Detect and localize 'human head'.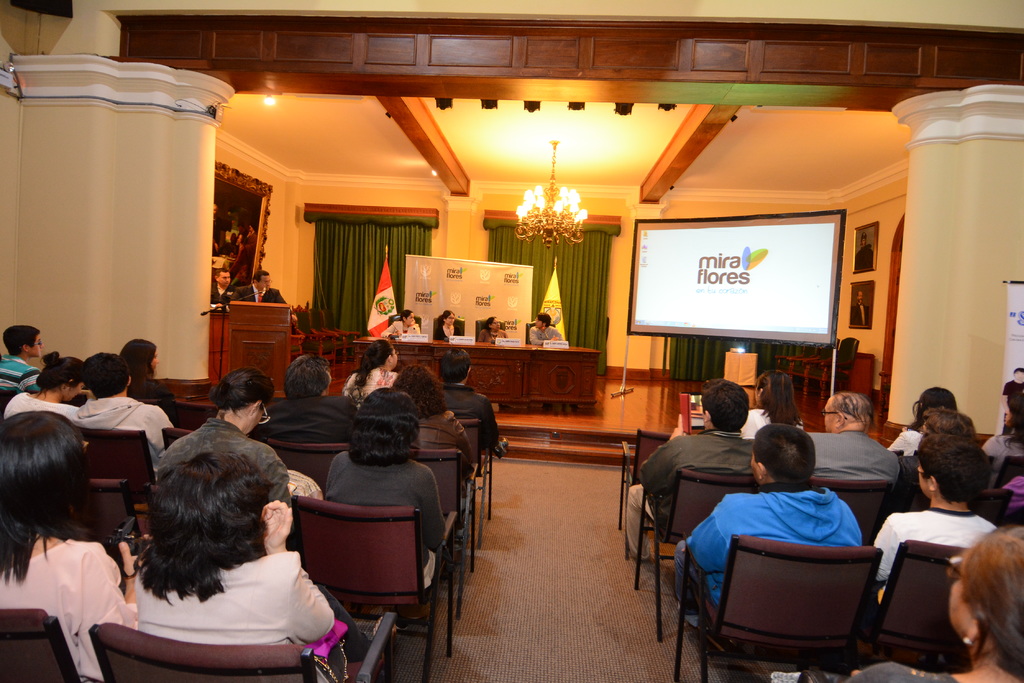
Localized at rect(142, 450, 278, 565).
